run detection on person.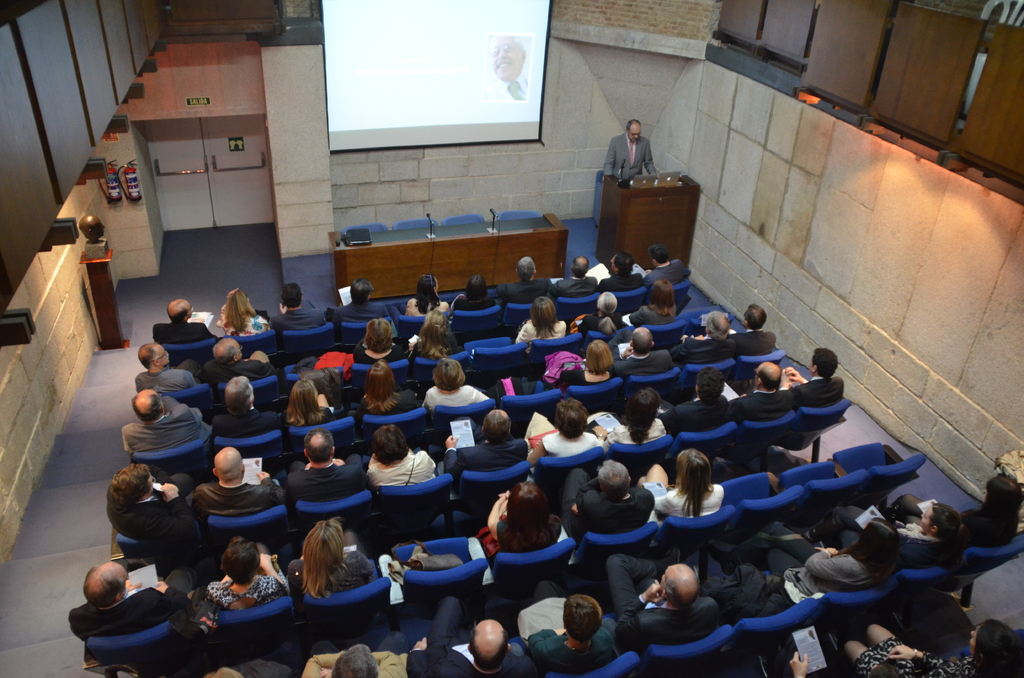
Result: left=280, top=380, right=346, bottom=435.
